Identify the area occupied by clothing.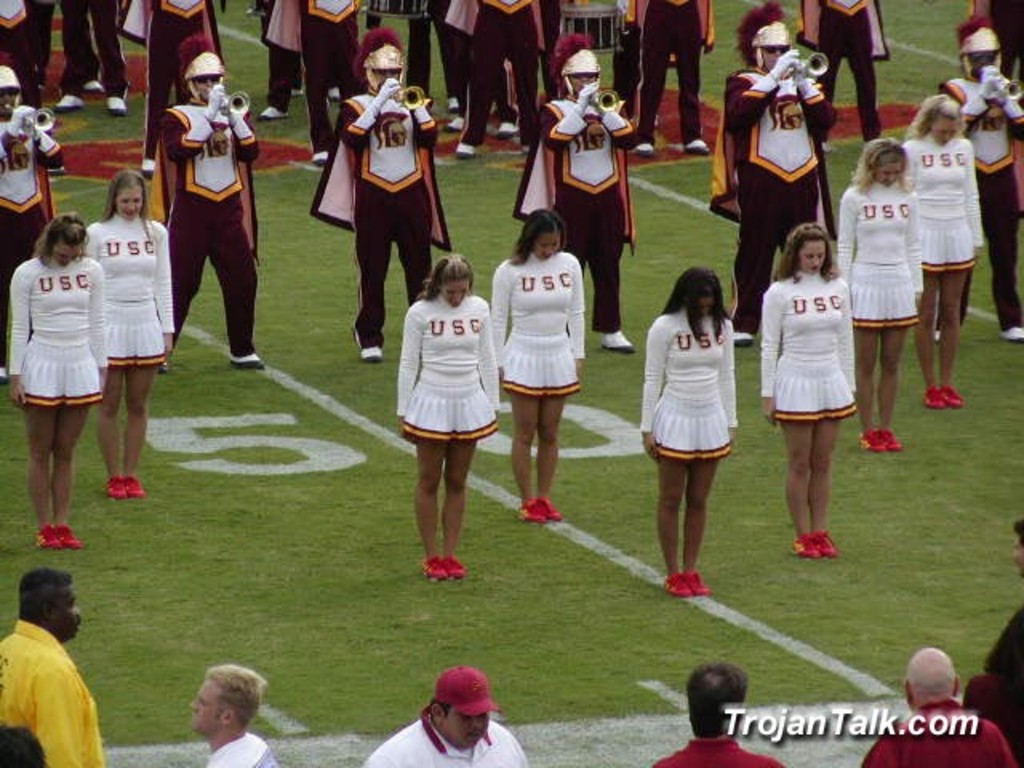
Area: (794,0,891,141).
